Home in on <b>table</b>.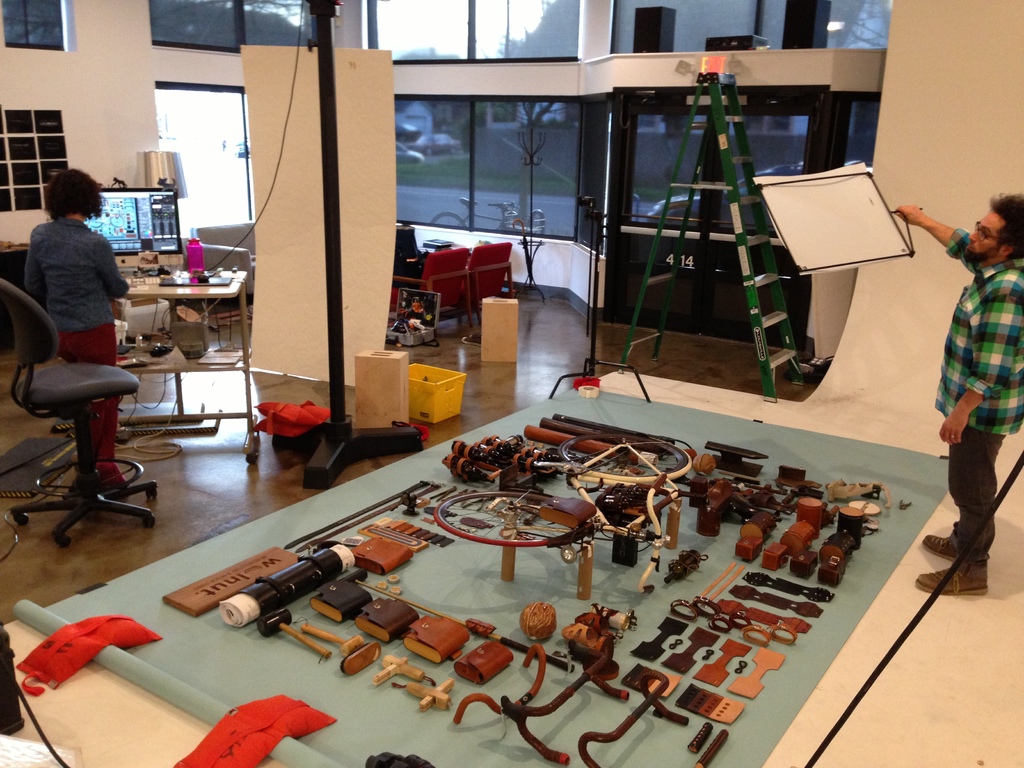
Homed in at (119,269,252,358).
